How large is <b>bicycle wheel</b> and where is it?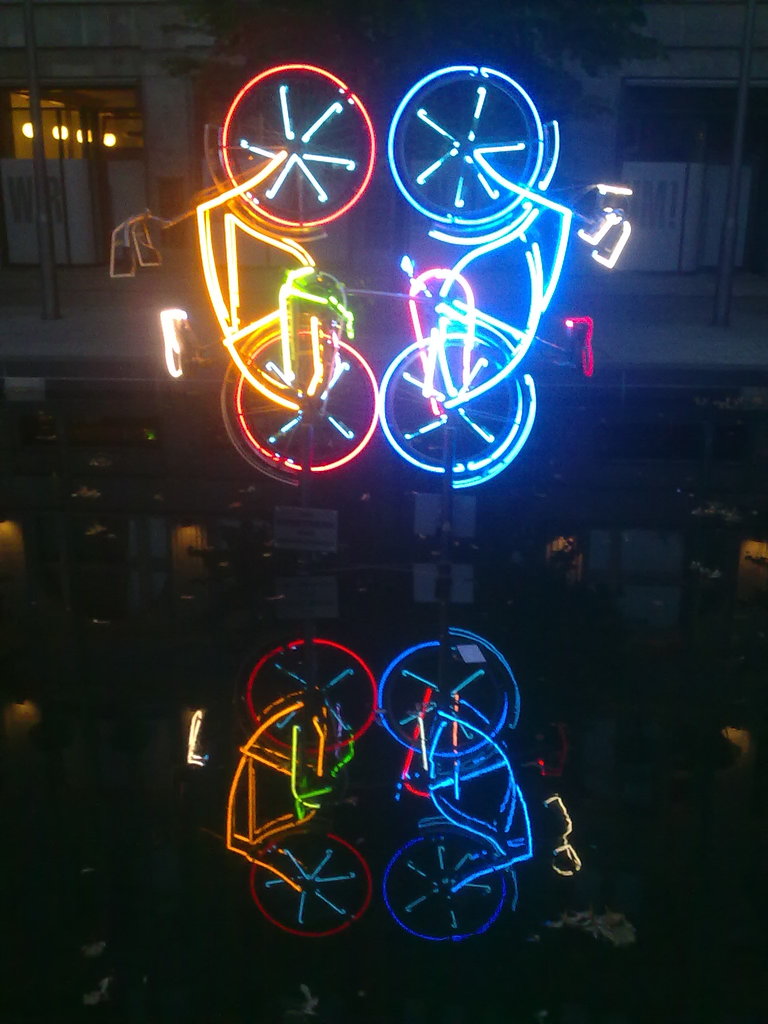
Bounding box: [x1=248, y1=825, x2=367, y2=941].
